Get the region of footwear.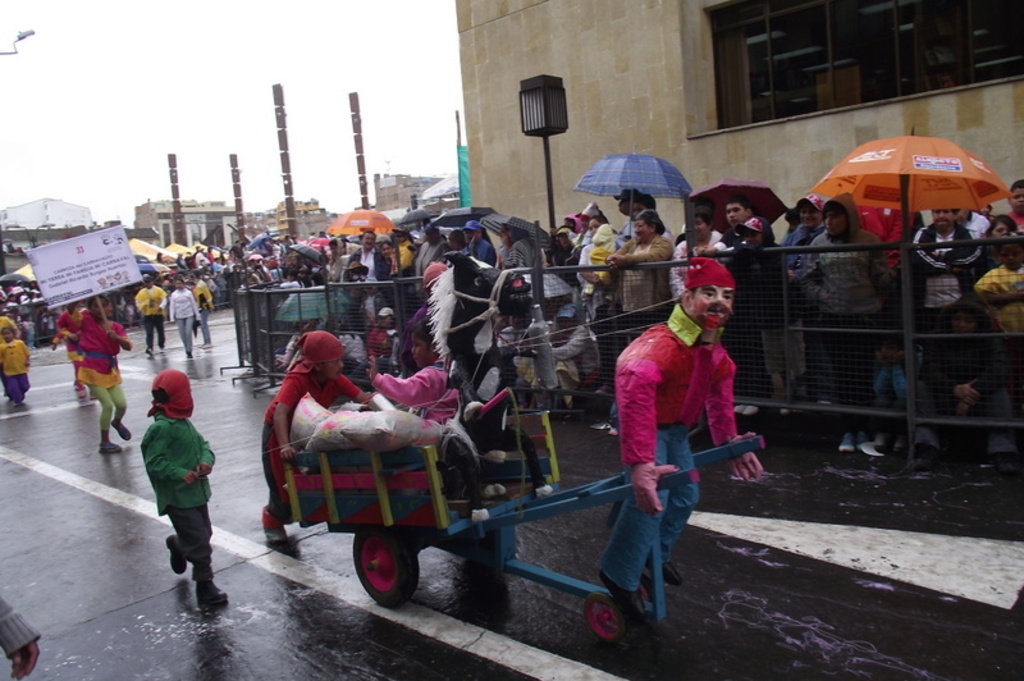
(x1=10, y1=635, x2=36, y2=680).
